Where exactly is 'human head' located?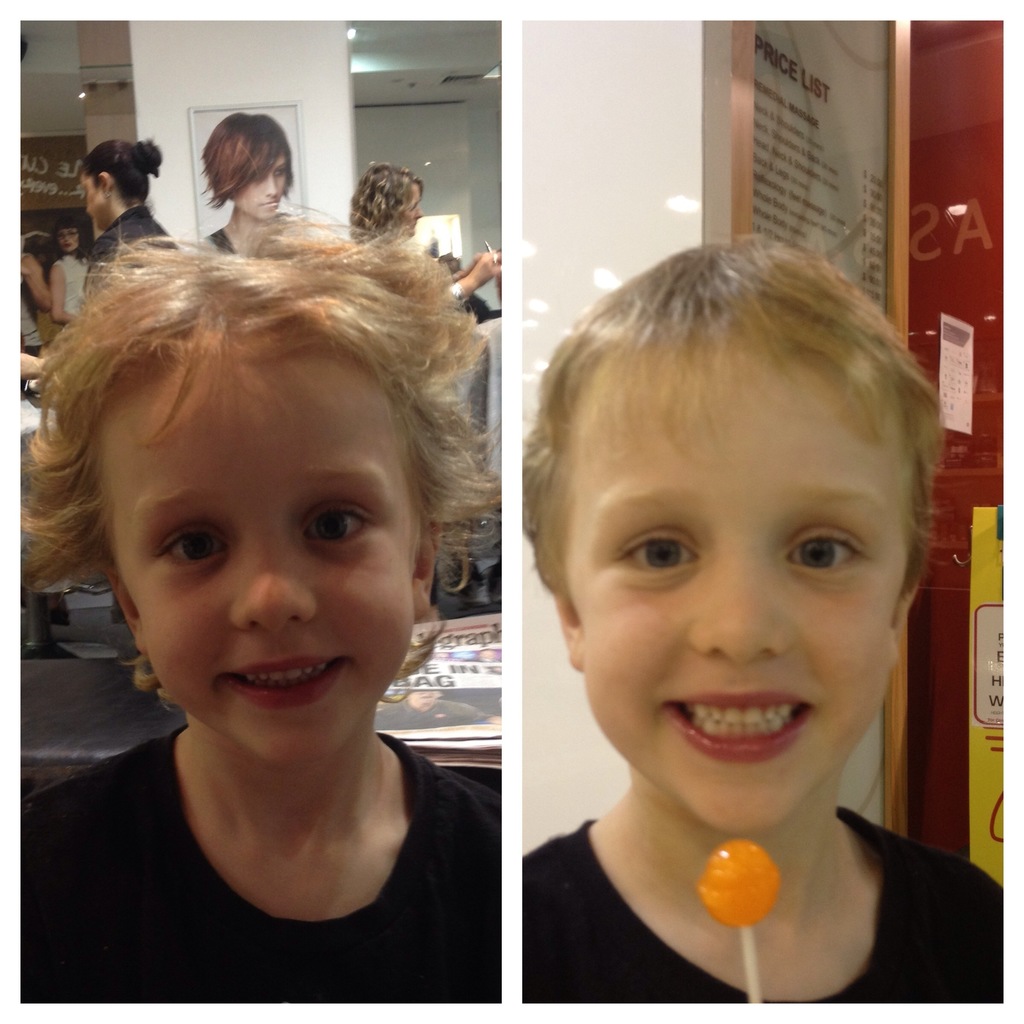
Its bounding box is bbox(357, 162, 422, 237).
